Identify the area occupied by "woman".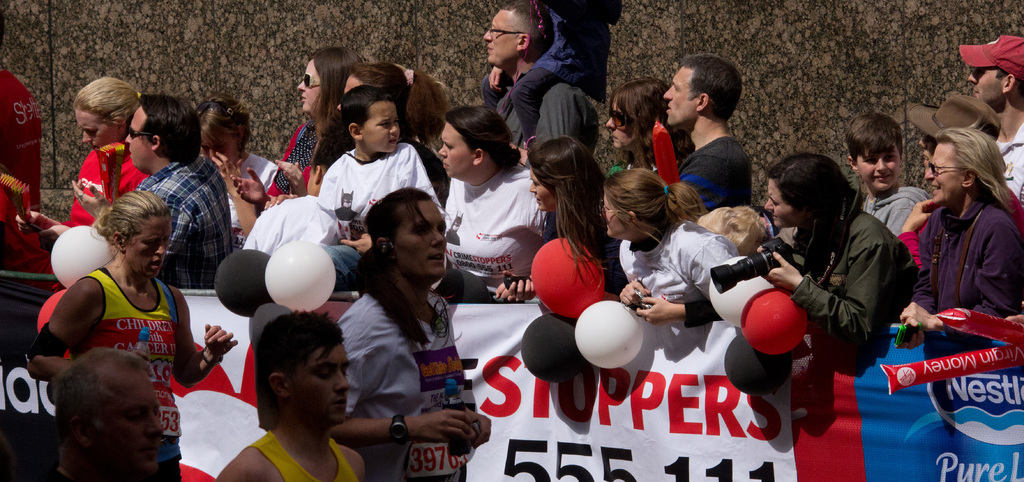
Area: {"x1": 9, "y1": 75, "x2": 144, "y2": 252}.
